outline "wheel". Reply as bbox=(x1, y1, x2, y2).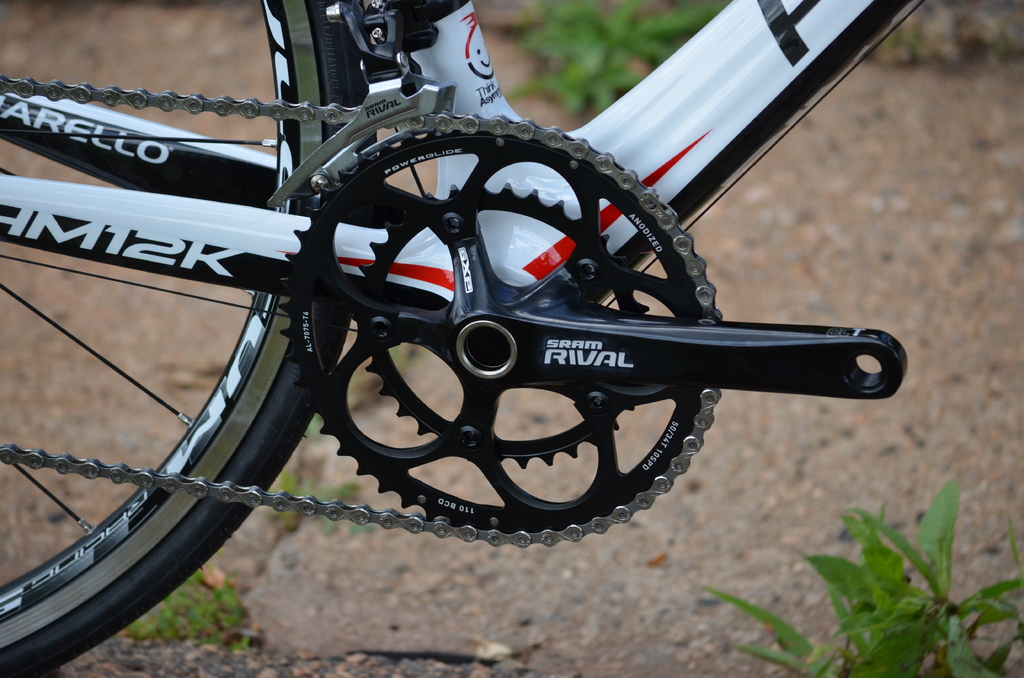
bbox=(0, 0, 375, 677).
